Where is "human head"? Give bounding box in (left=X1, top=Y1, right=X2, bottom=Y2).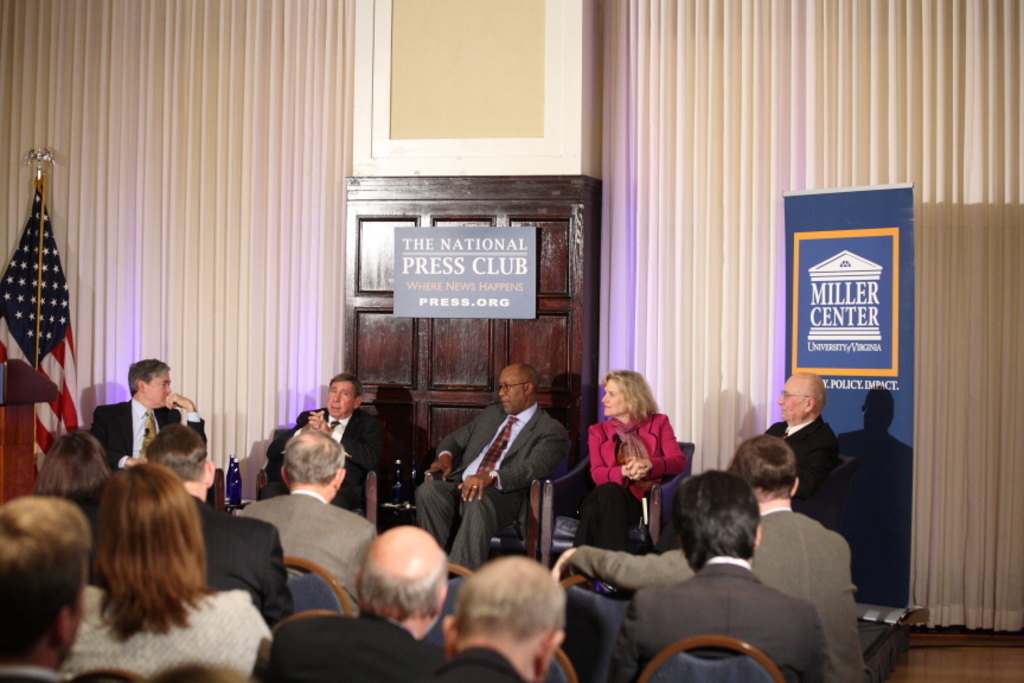
(left=354, top=524, right=453, bottom=644).
